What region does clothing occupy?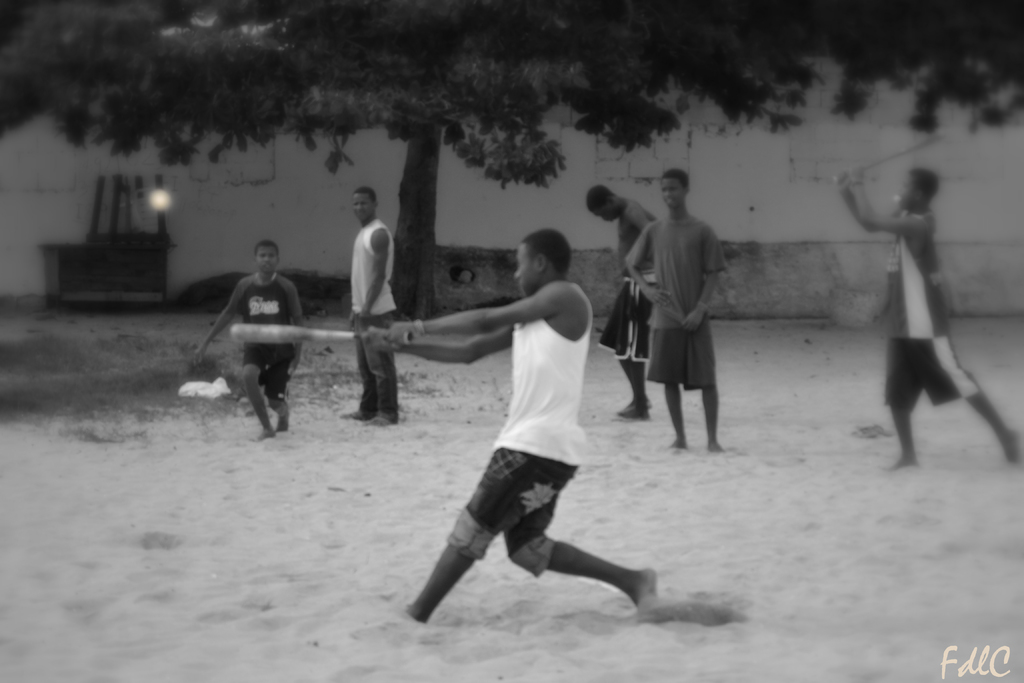
bbox=[218, 267, 307, 415].
